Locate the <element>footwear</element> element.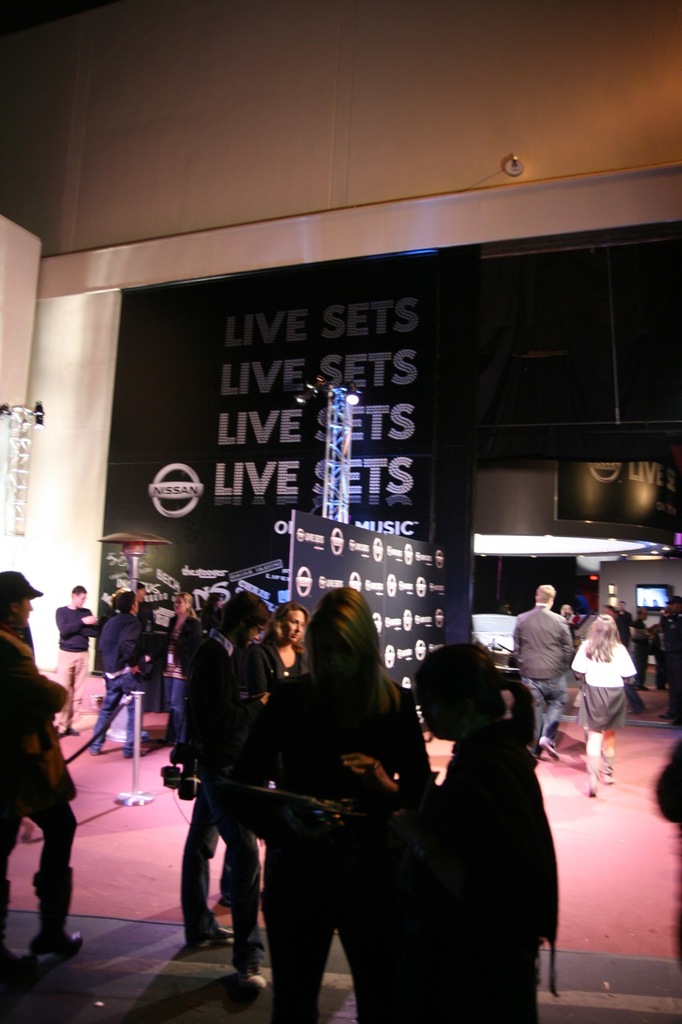
Element bbox: 627 705 643 714.
